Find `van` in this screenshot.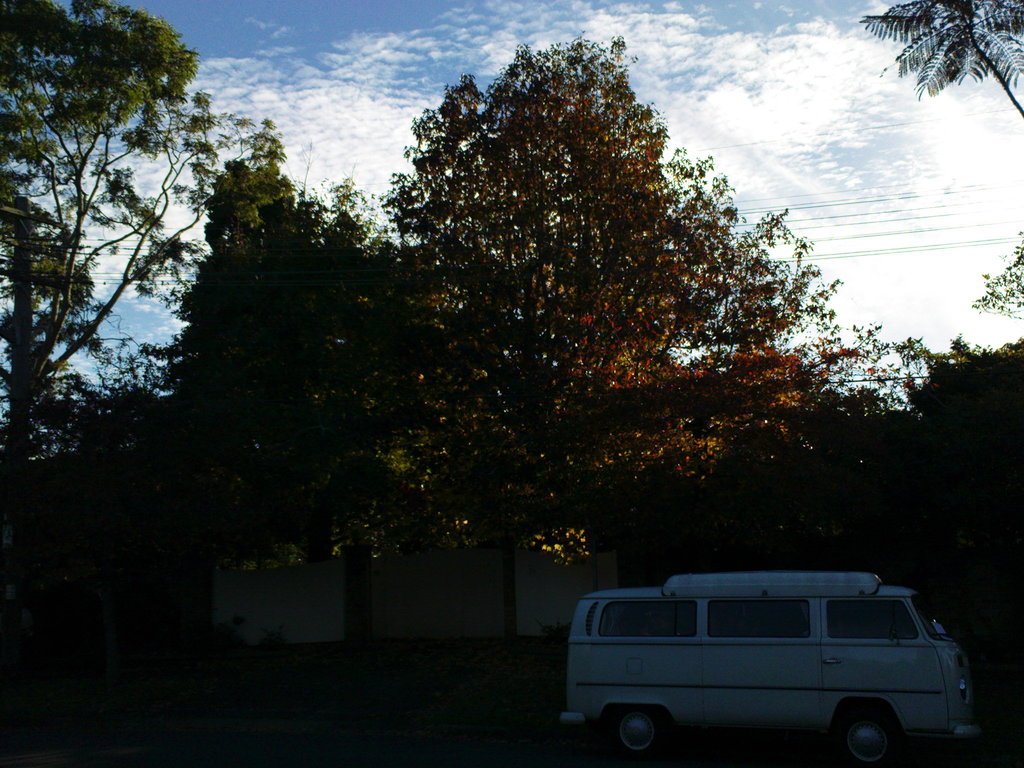
The bounding box for `van` is rect(557, 570, 984, 767).
